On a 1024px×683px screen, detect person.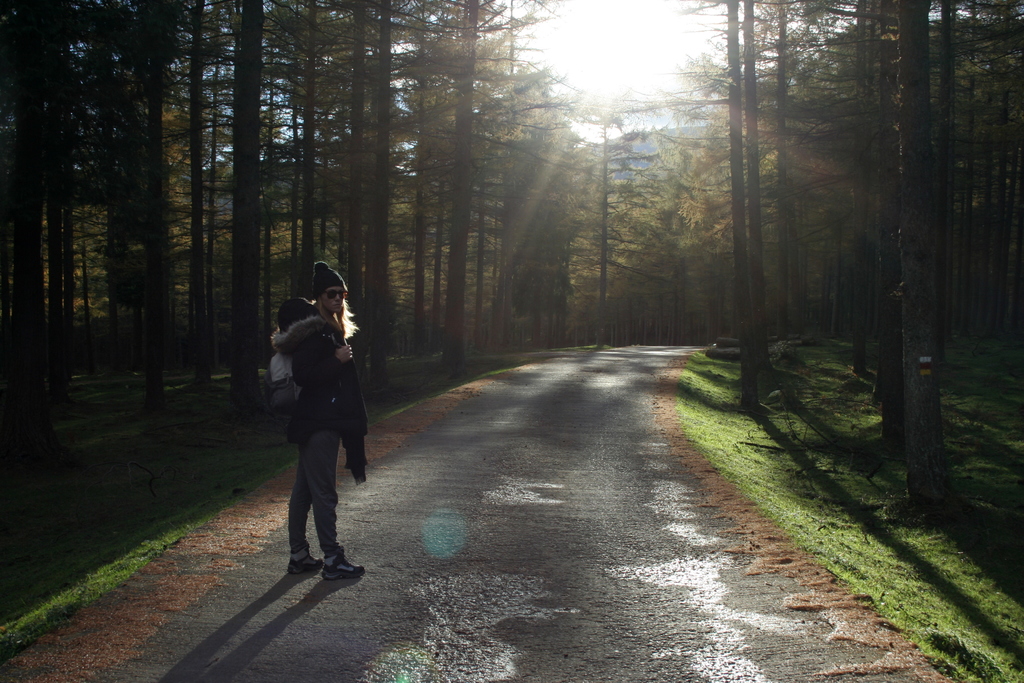
x1=264 y1=261 x2=369 y2=593.
